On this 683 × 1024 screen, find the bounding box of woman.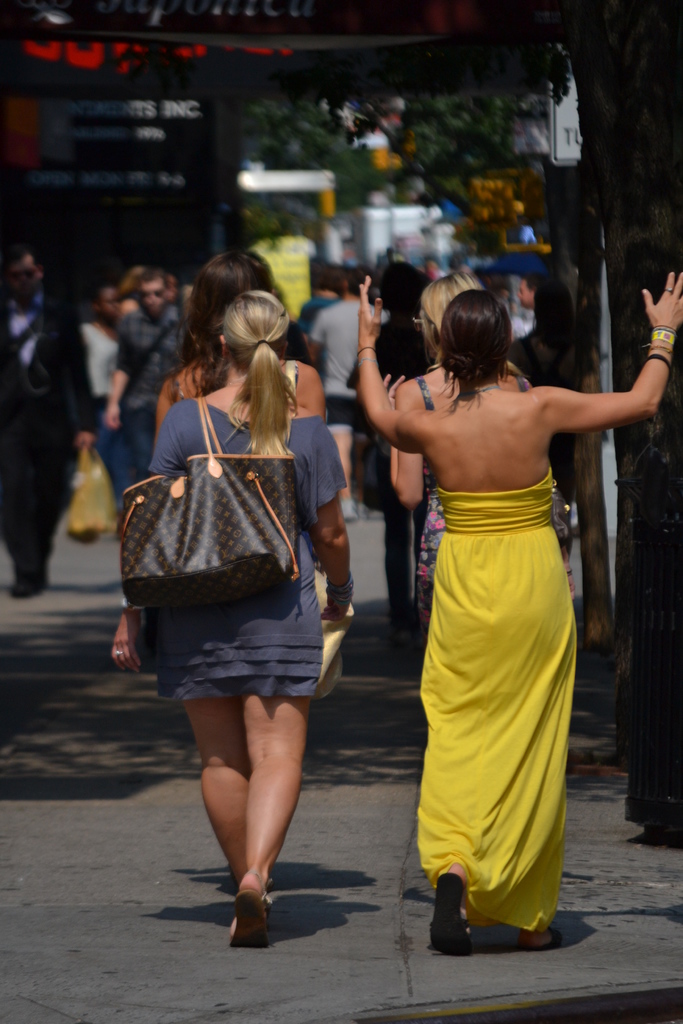
Bounding box: 383,266,539,657.
